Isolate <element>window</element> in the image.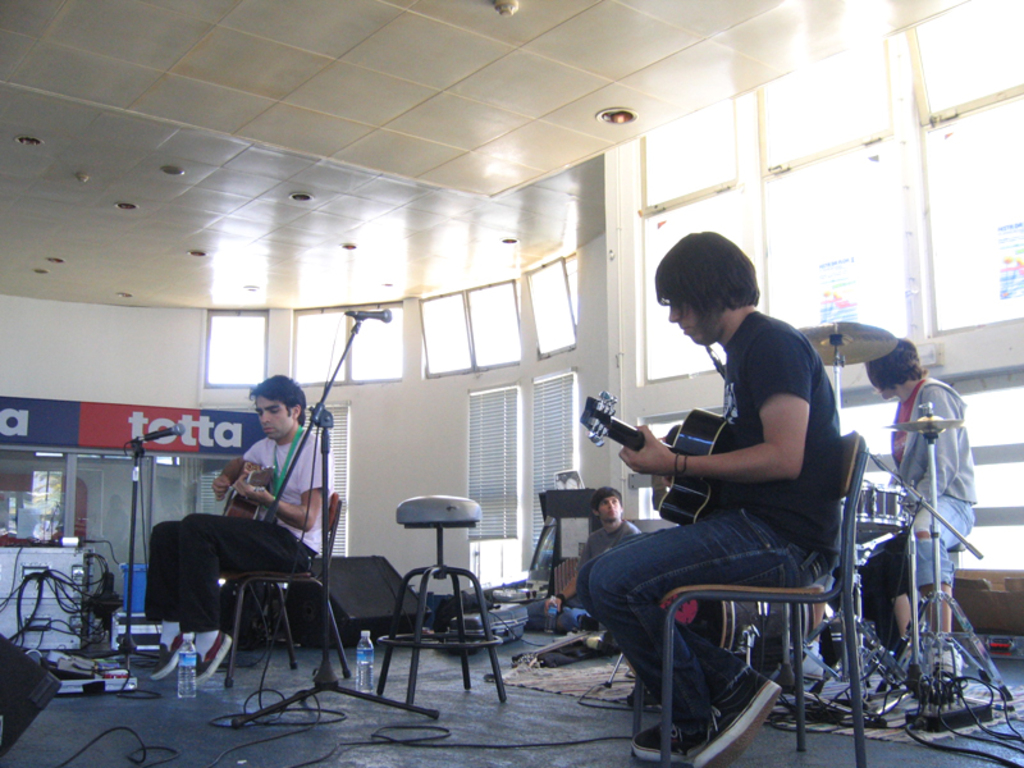
Isolated region: box(764, 83, 910, 343).
